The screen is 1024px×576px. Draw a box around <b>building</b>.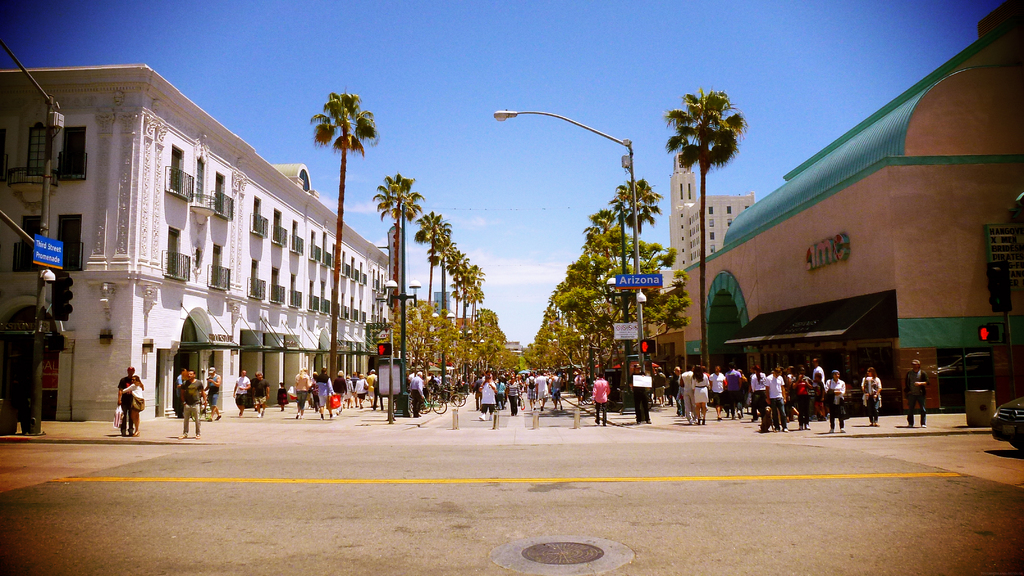
[684,0,1023,428].
